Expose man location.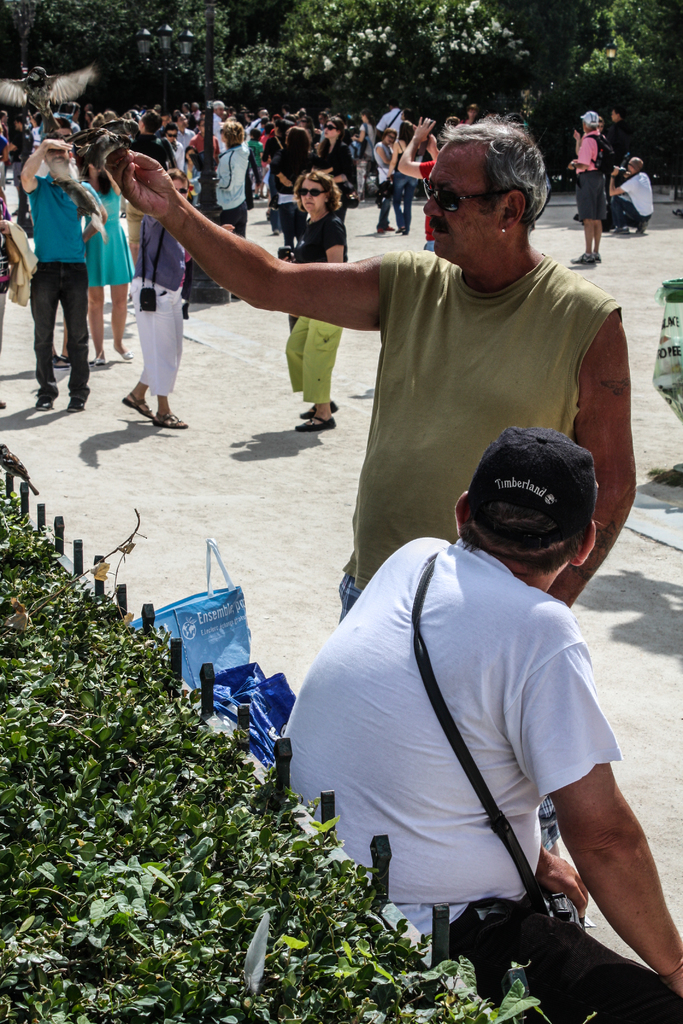
Exposed at Rect(12, 113, 103, 407).
